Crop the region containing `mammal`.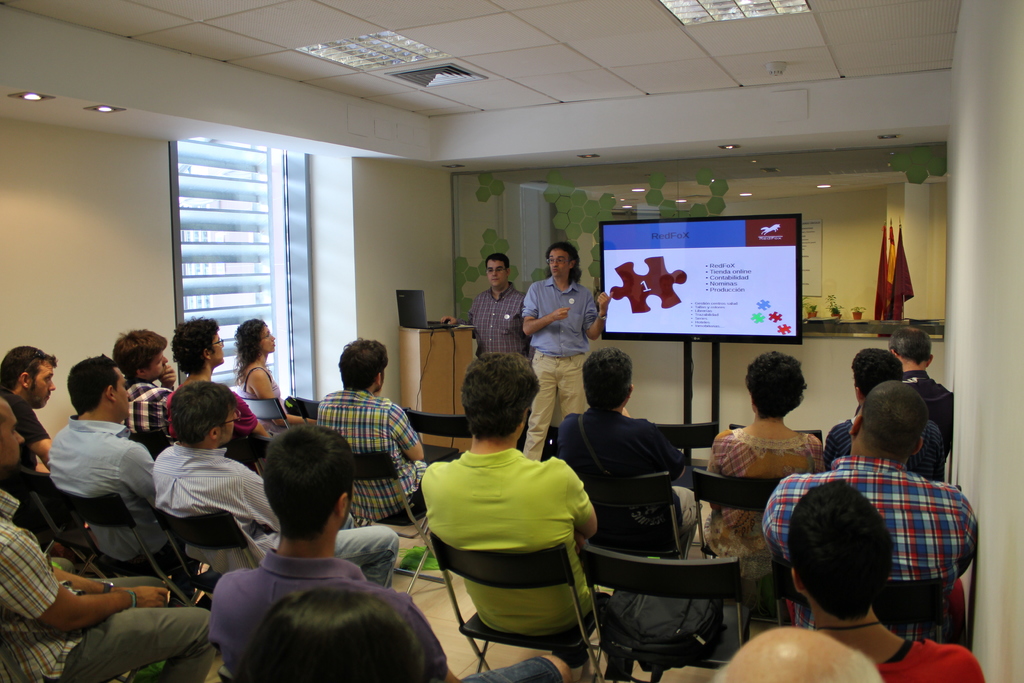
Crop region: region(53, 353, 159, 559).
